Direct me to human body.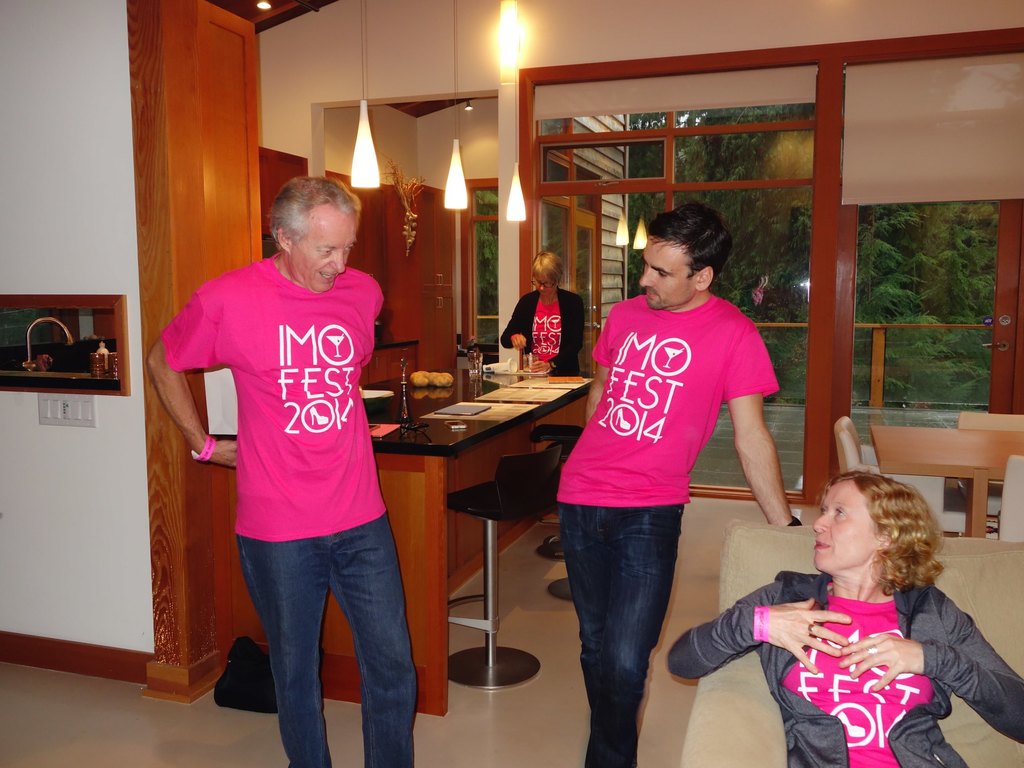
Direction: pyautogui.locateOnScreen(503, 253, 582, 370).
